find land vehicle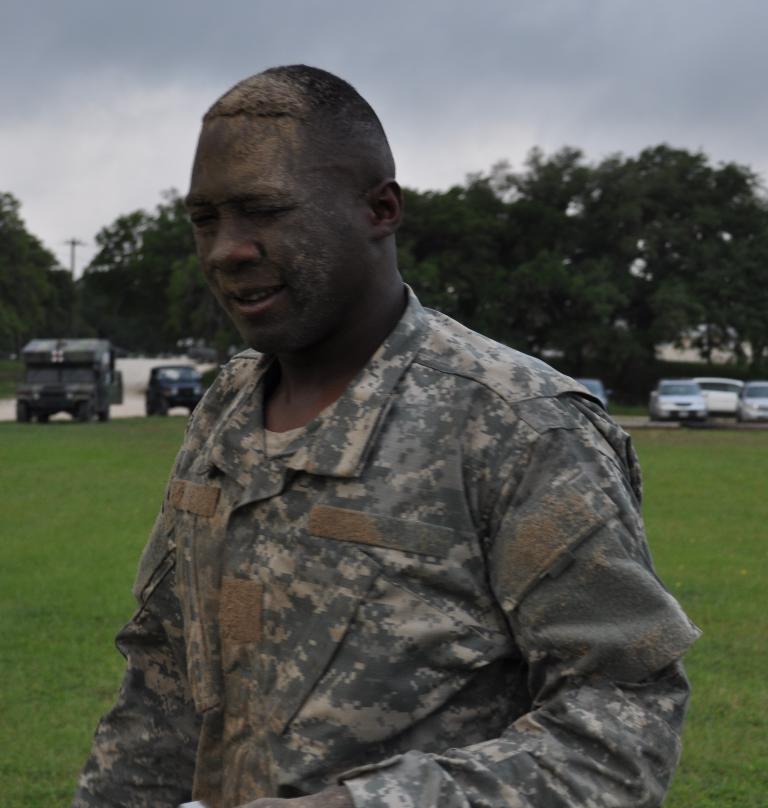
locate(652, 379, 707, 422)
